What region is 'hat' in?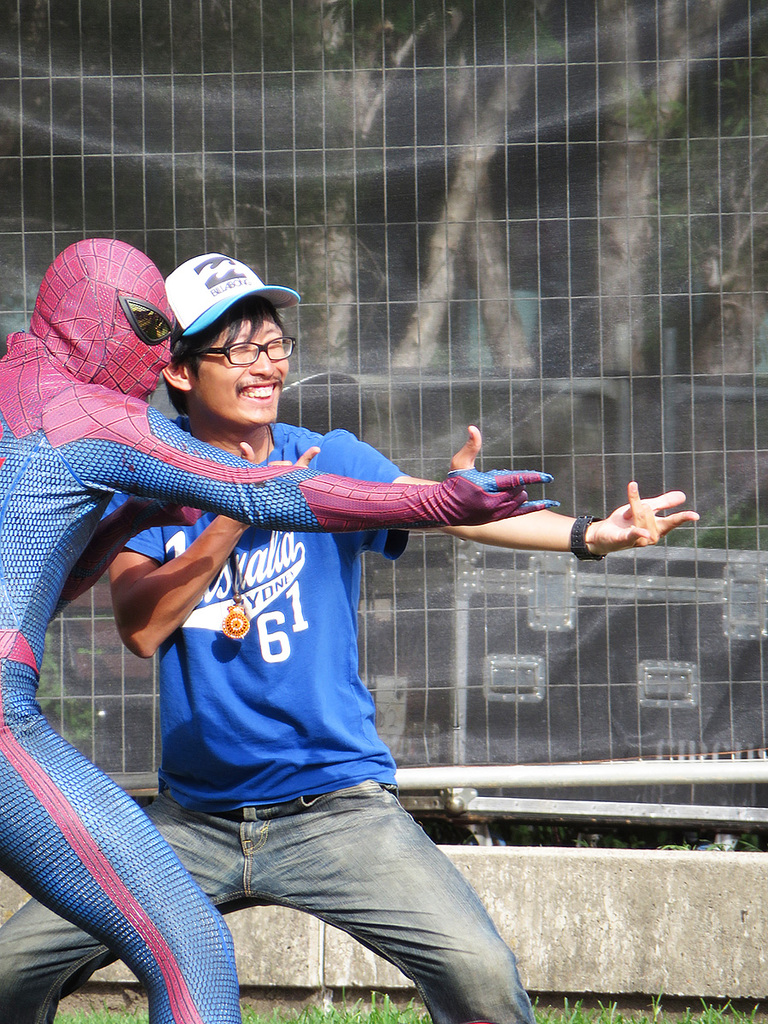
bbox(164, 247, 303, 337).
